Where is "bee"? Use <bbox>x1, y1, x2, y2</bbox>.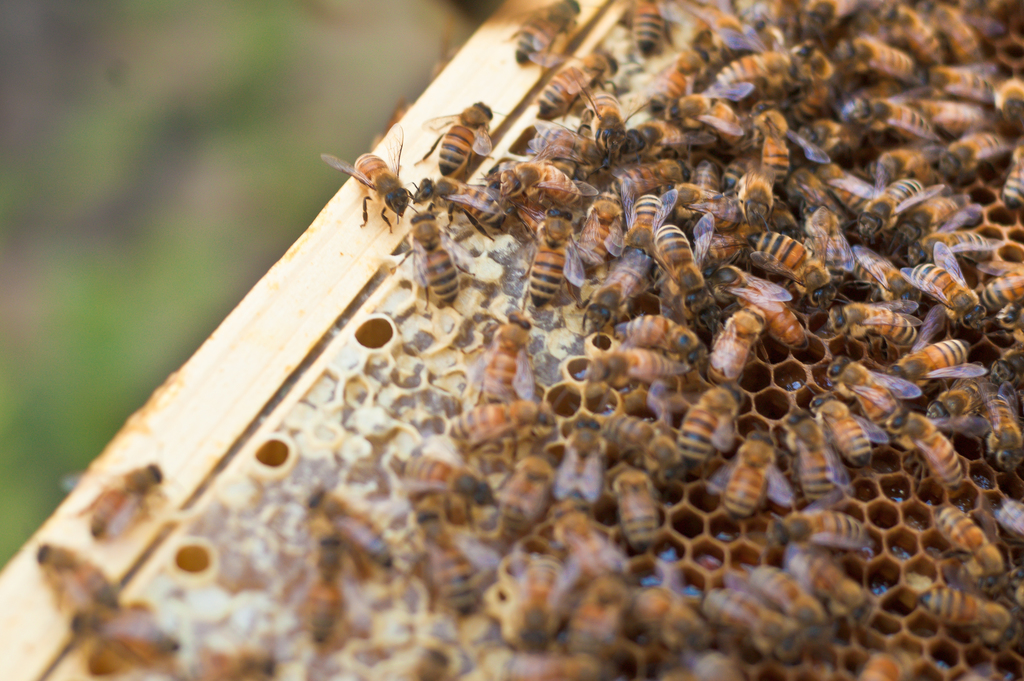
<bbox>588, 416, 685, 485</bbox>.
